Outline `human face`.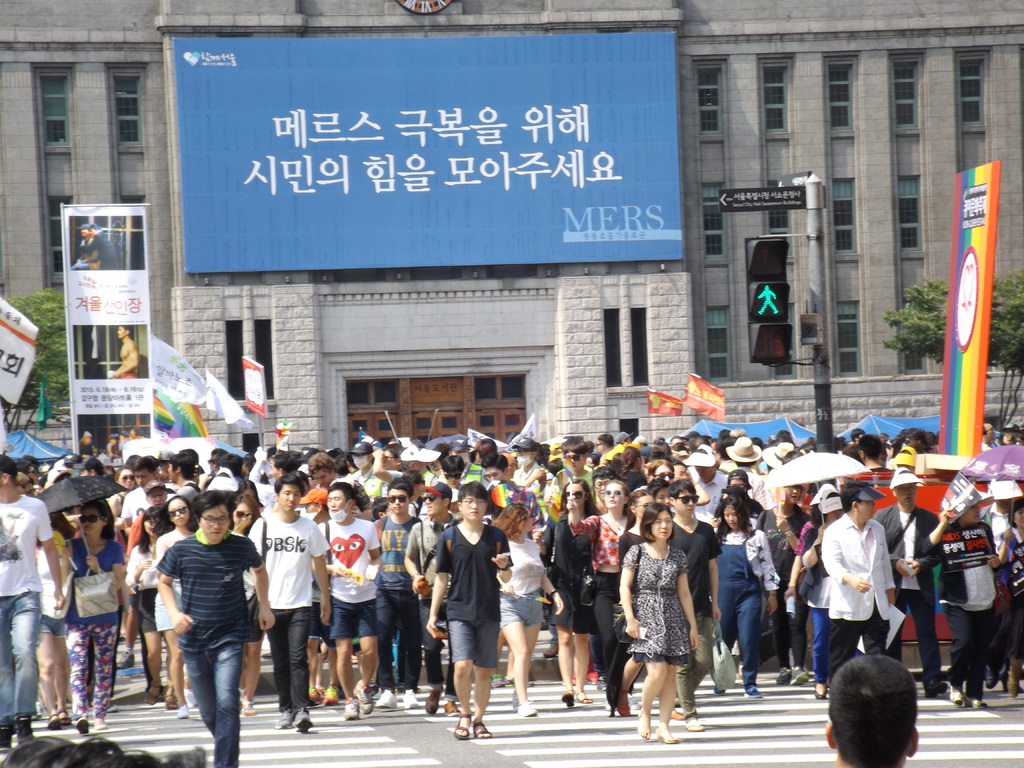
Outline: <box>483,468,500,484</box>.
